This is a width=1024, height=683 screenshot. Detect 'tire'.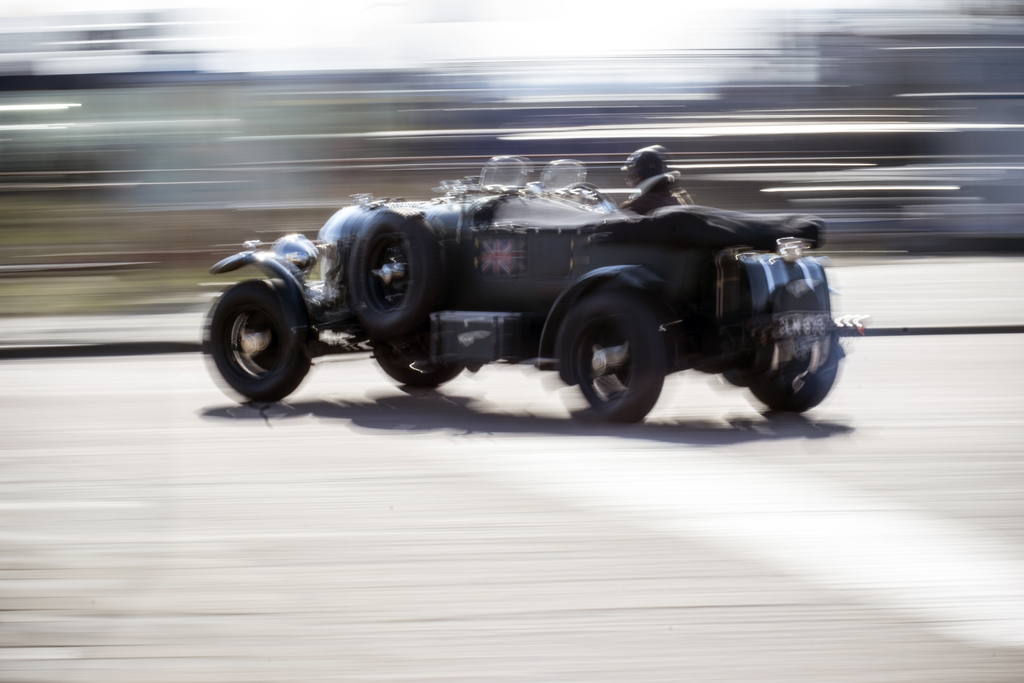
x1=348 y1=210 x2=426 y2=327.
